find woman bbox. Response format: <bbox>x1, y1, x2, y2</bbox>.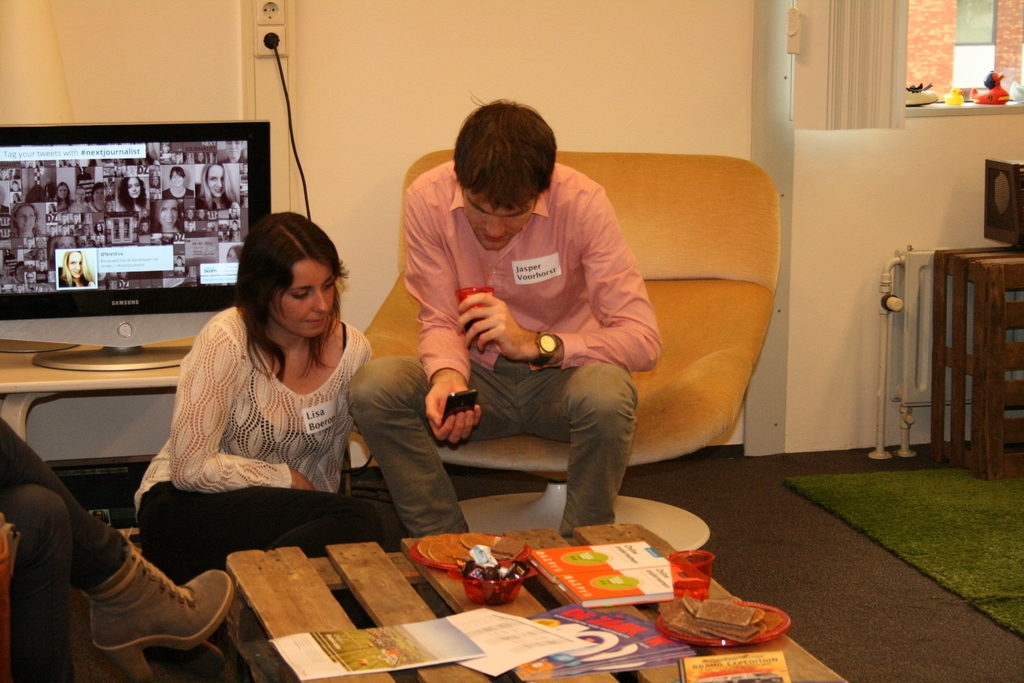
<bbox>36, 238, 46, 249</bbox>.
